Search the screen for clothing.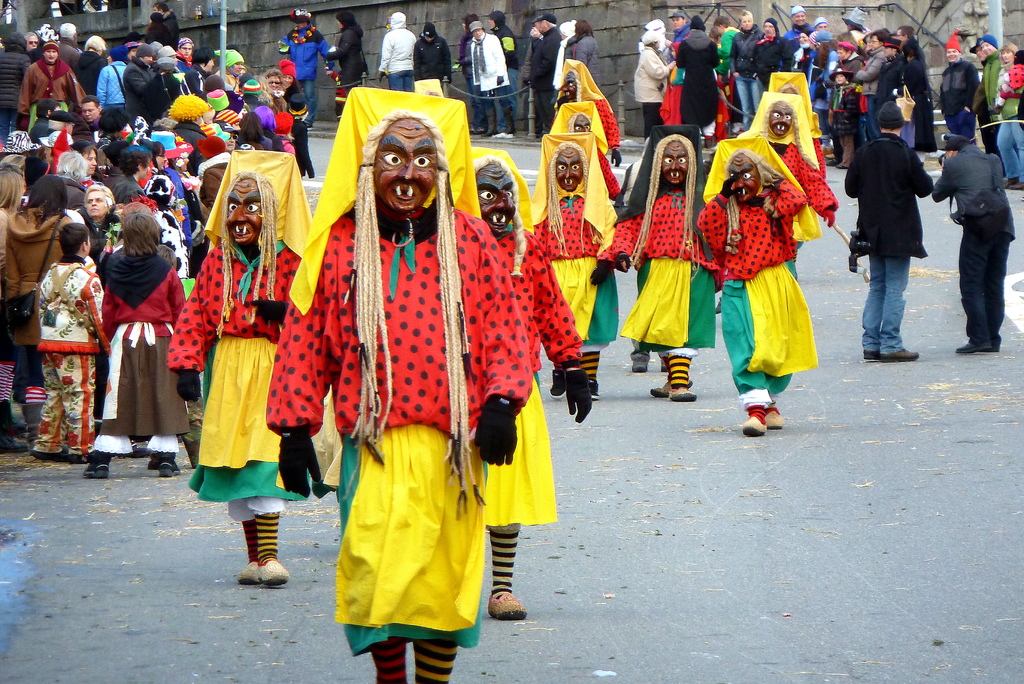
Found at x1=621, y1=136, x2=646, y2=208.
